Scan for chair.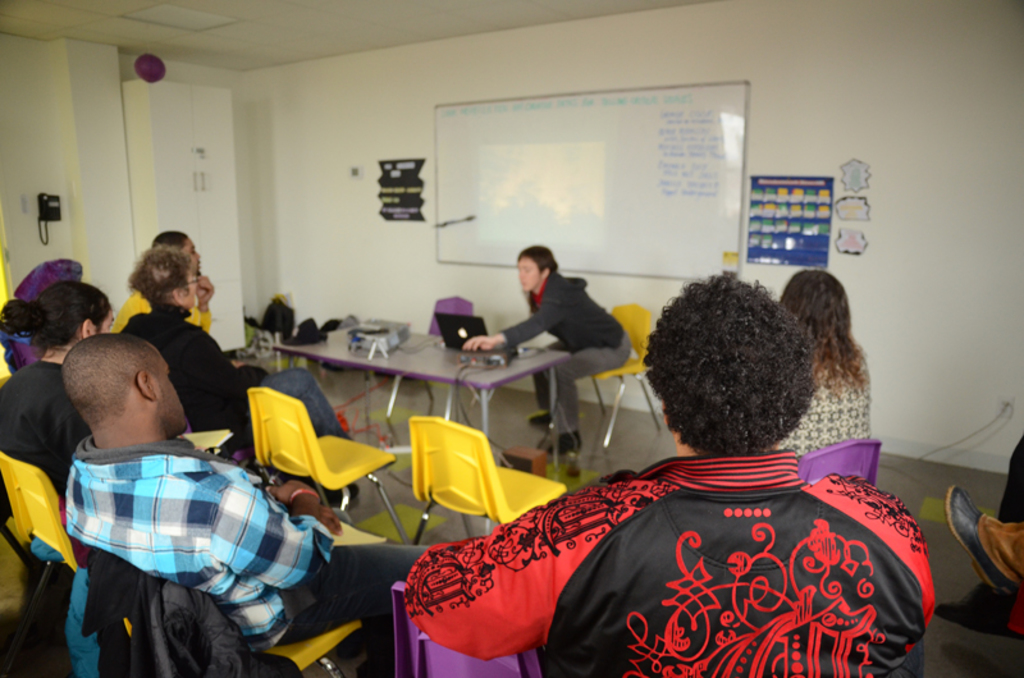
Scan result: bbox=(547, 302, 663, 449).
